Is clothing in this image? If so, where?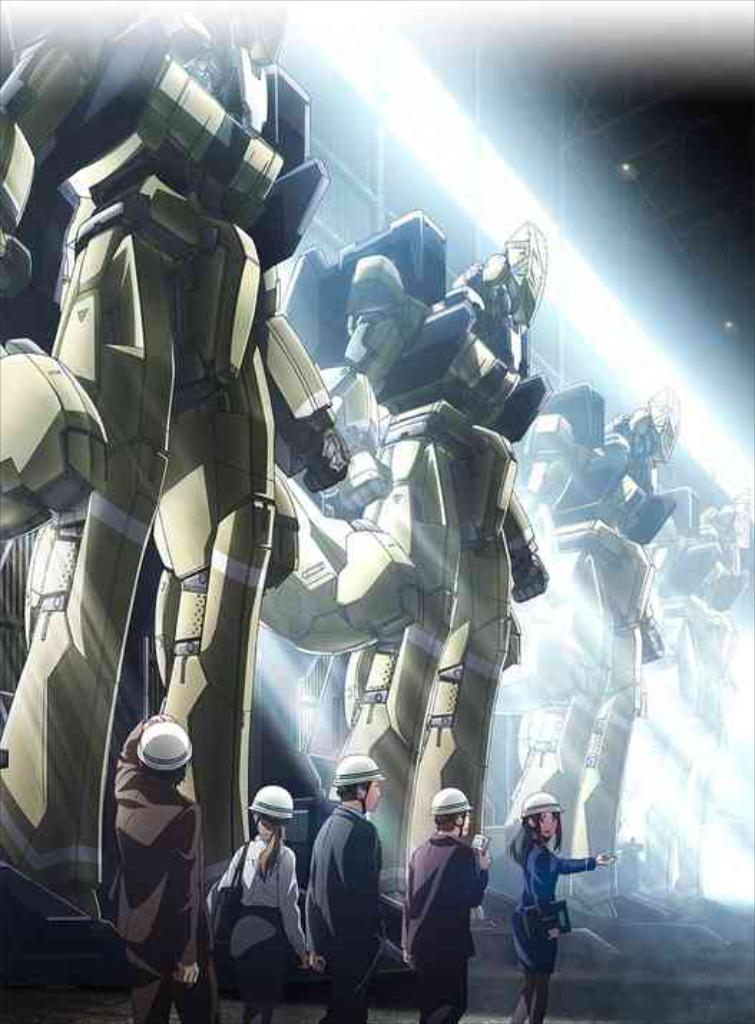
Yes, at [514, 816, 590, 974].
